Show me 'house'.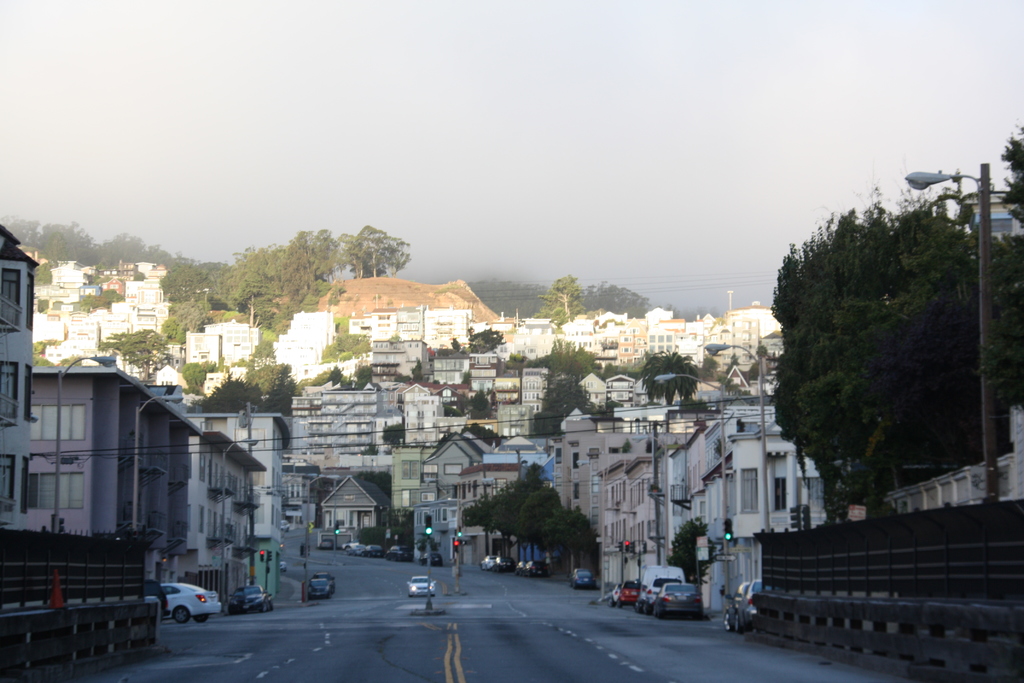
'house' is here: region(201, 370, 256, 396).
